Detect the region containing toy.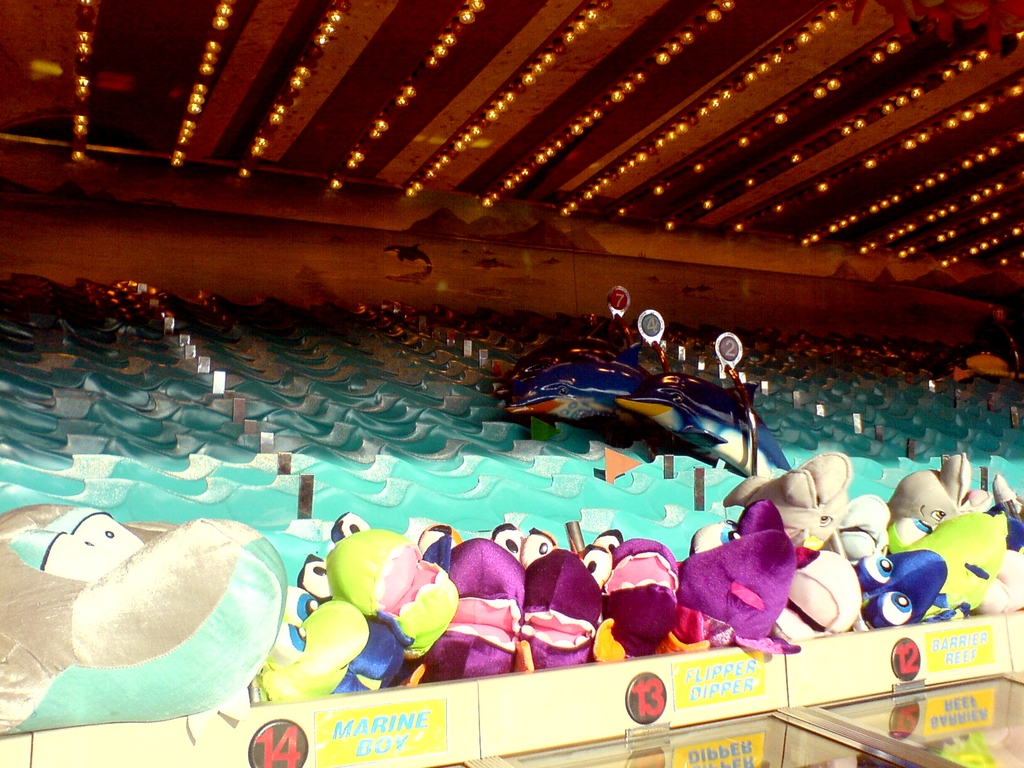
{"x1": 496, "y1": 520, "x2": 552, "y2": 576}.
